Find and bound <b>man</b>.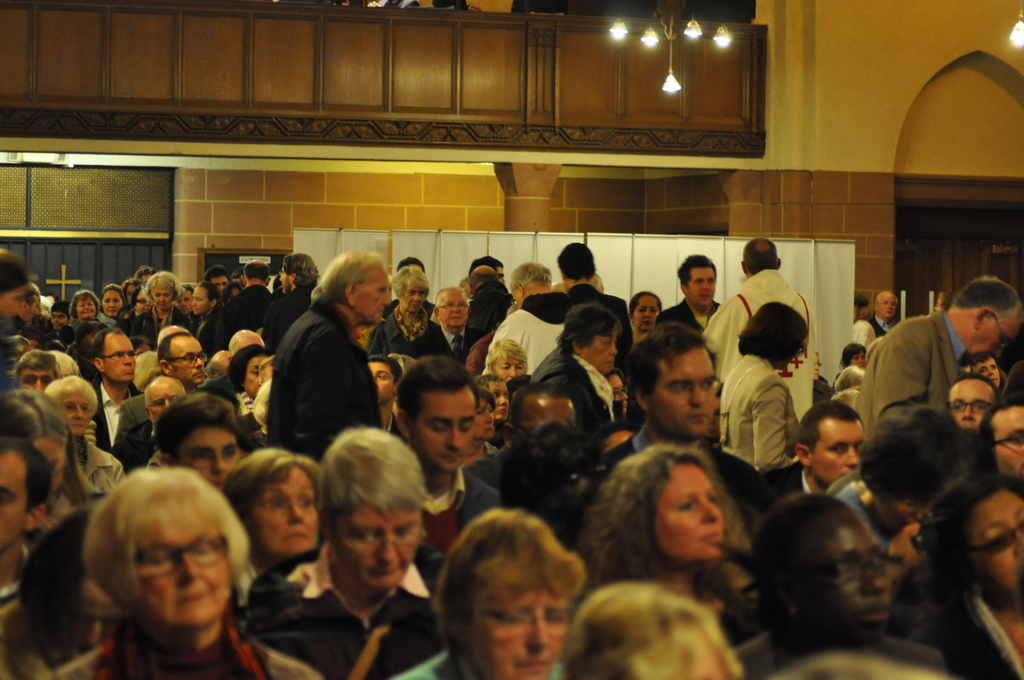
Bound: 557:241:635:368.
